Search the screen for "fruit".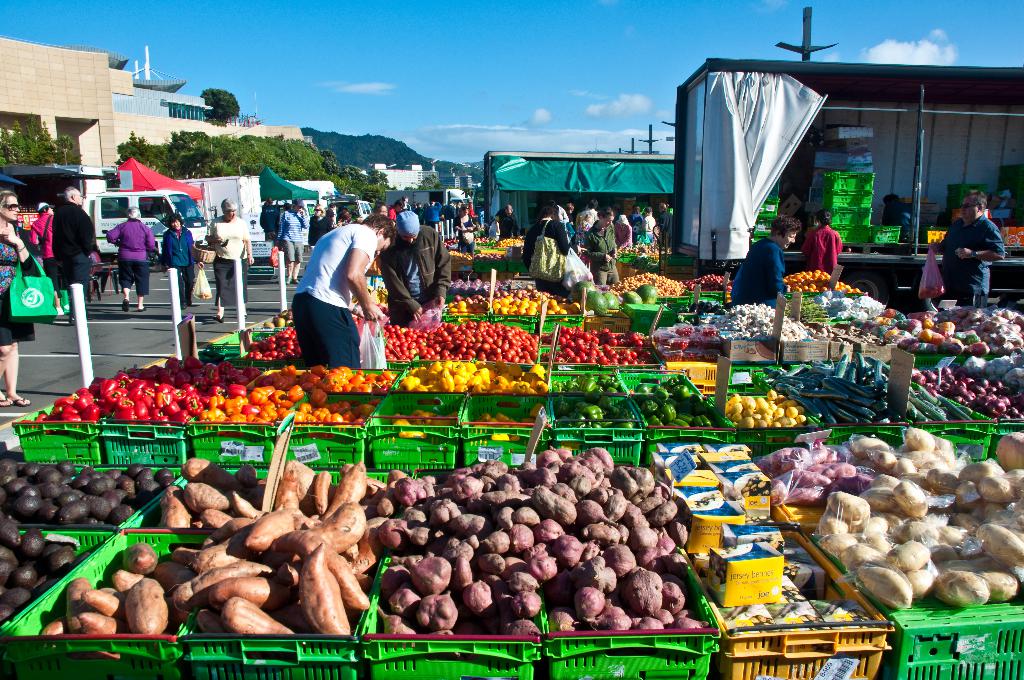
Found at crop(619, 288, 639, 307).
